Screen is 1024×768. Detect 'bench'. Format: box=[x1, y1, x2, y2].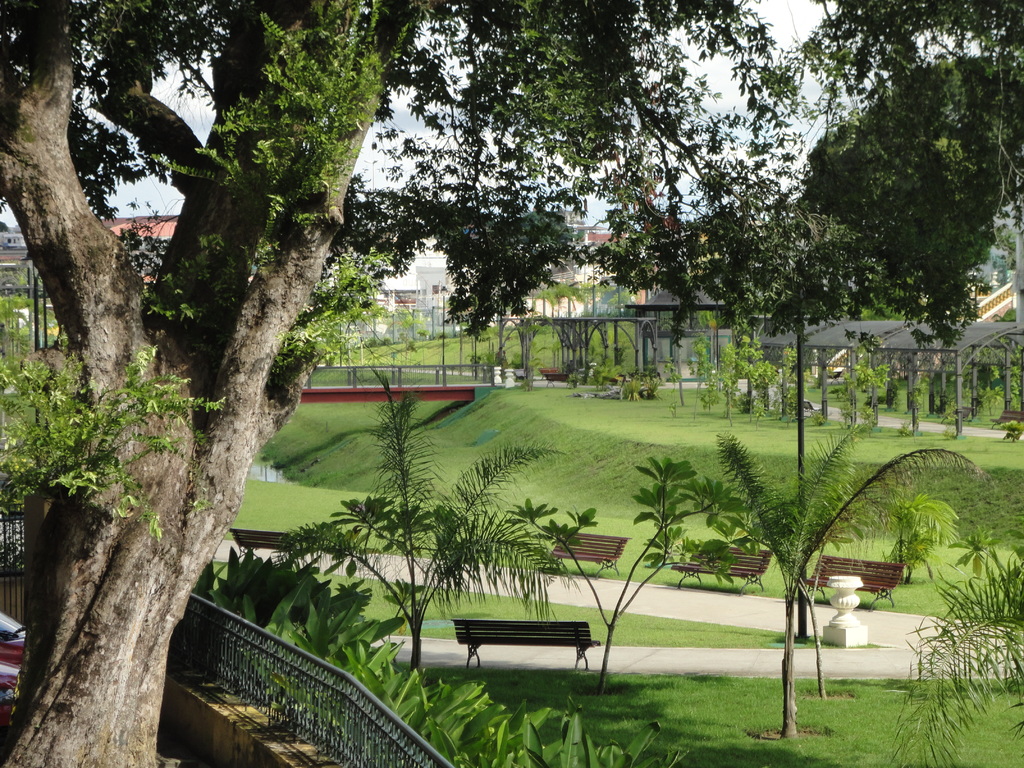
box=[989, 410, 1023, 431].
